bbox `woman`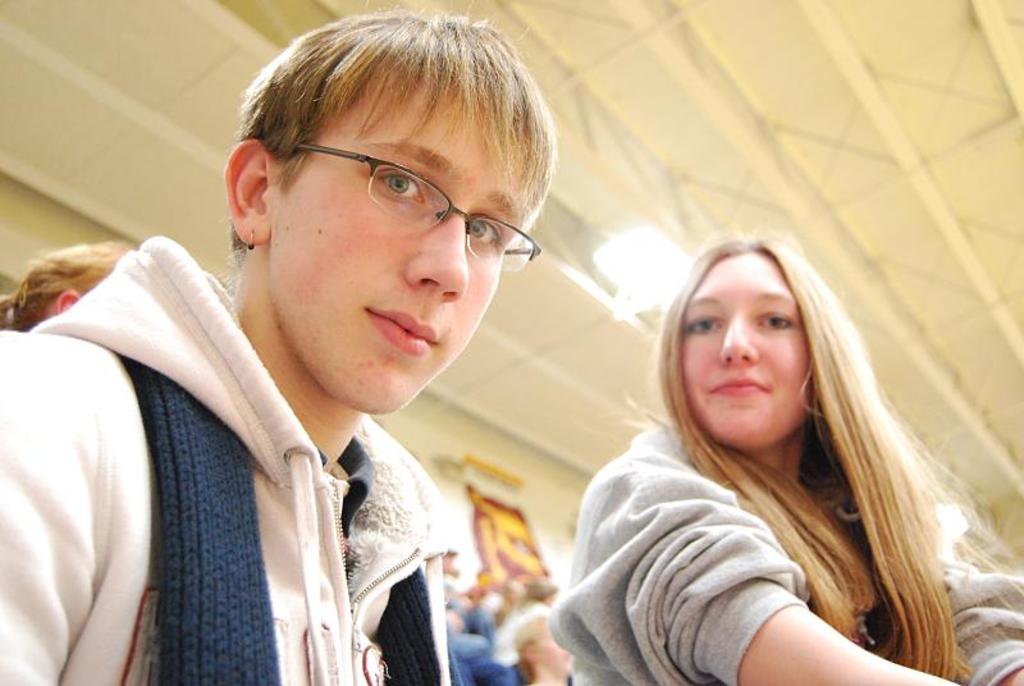
[left=544, top=238, right=1023, bottom=685]
